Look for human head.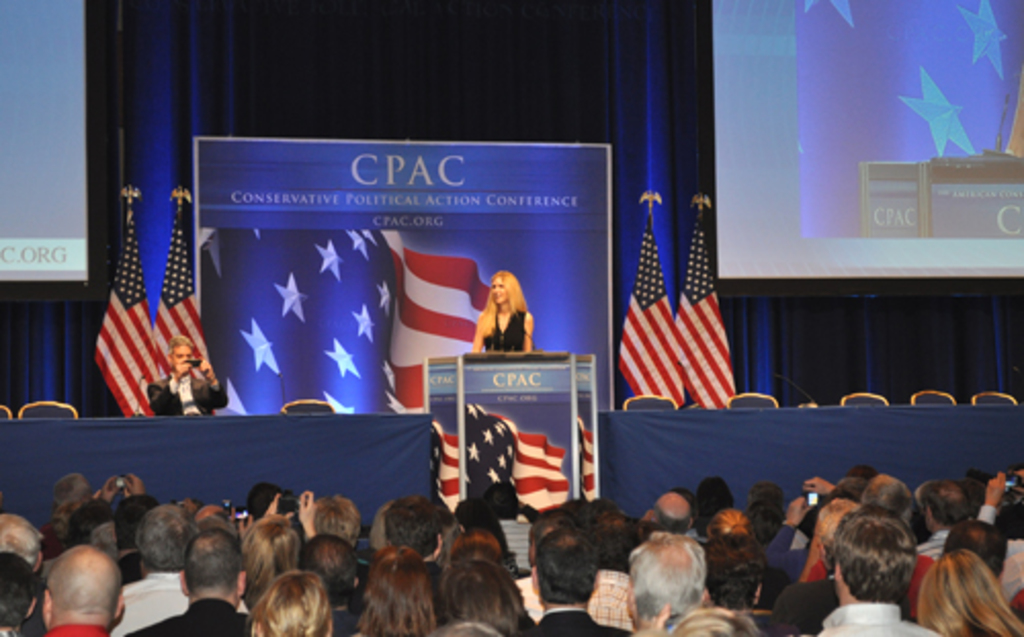
Found: <bbox>815, 502, 928, 610</bbox>.
